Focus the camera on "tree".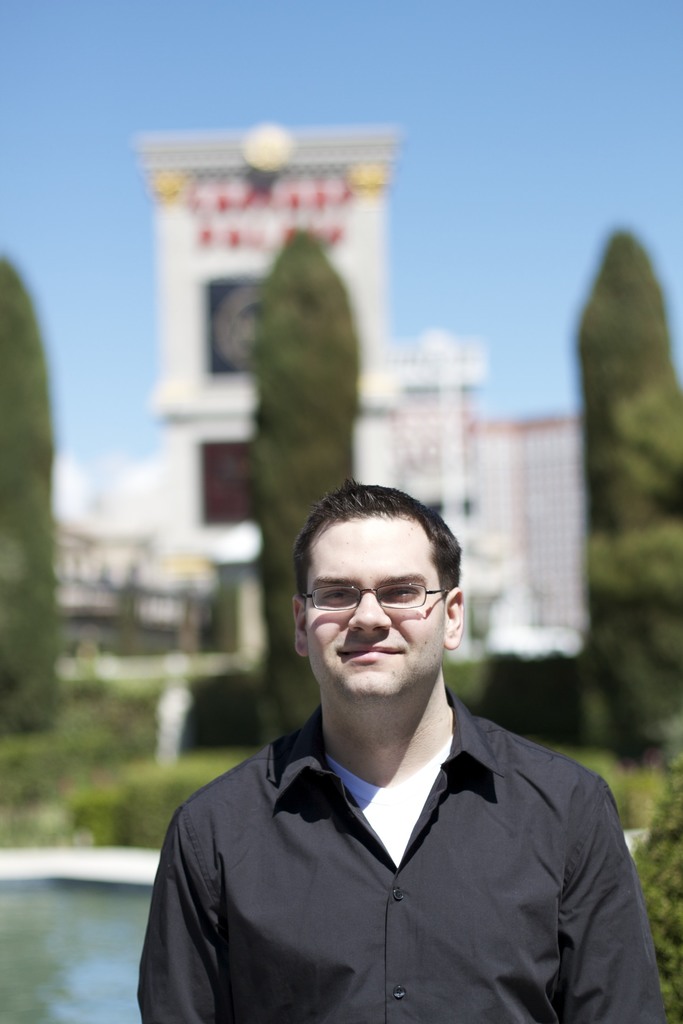
Focus region: <box>246,228,384,733</box>.
